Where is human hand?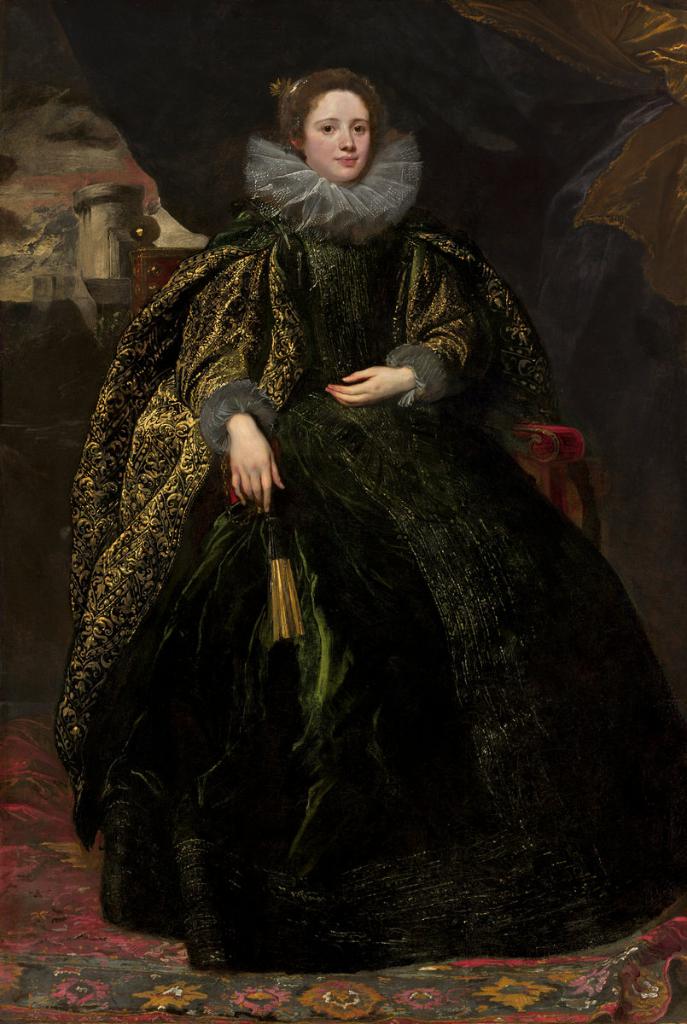
left=317, top=362, right=411, bottom=415.
